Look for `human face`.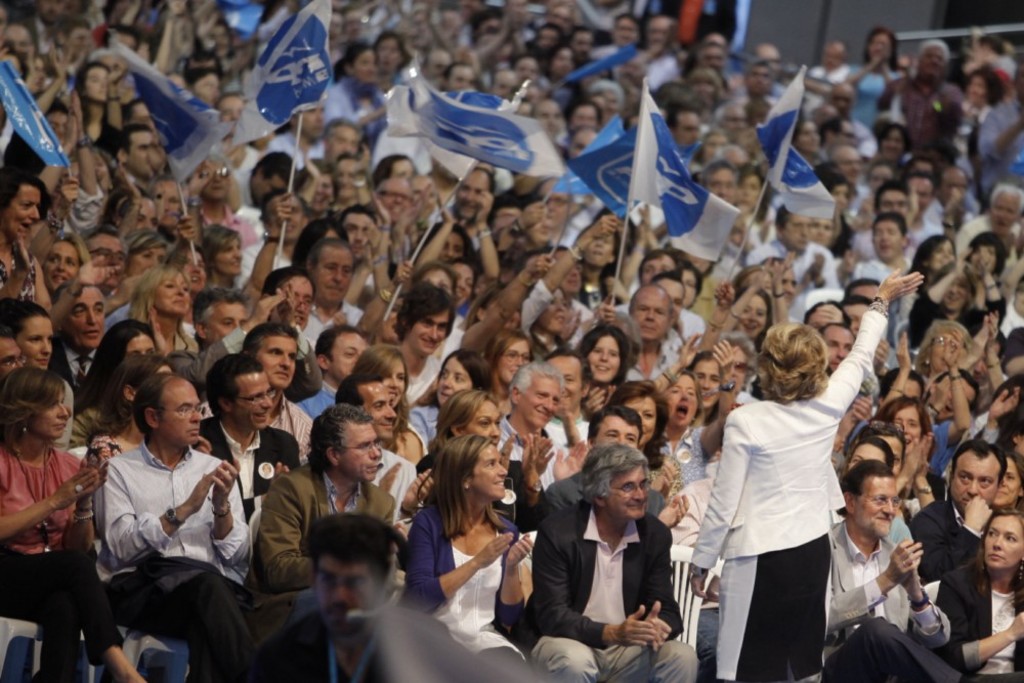
Found: left=596, top=416, right=642, bottom=450.
